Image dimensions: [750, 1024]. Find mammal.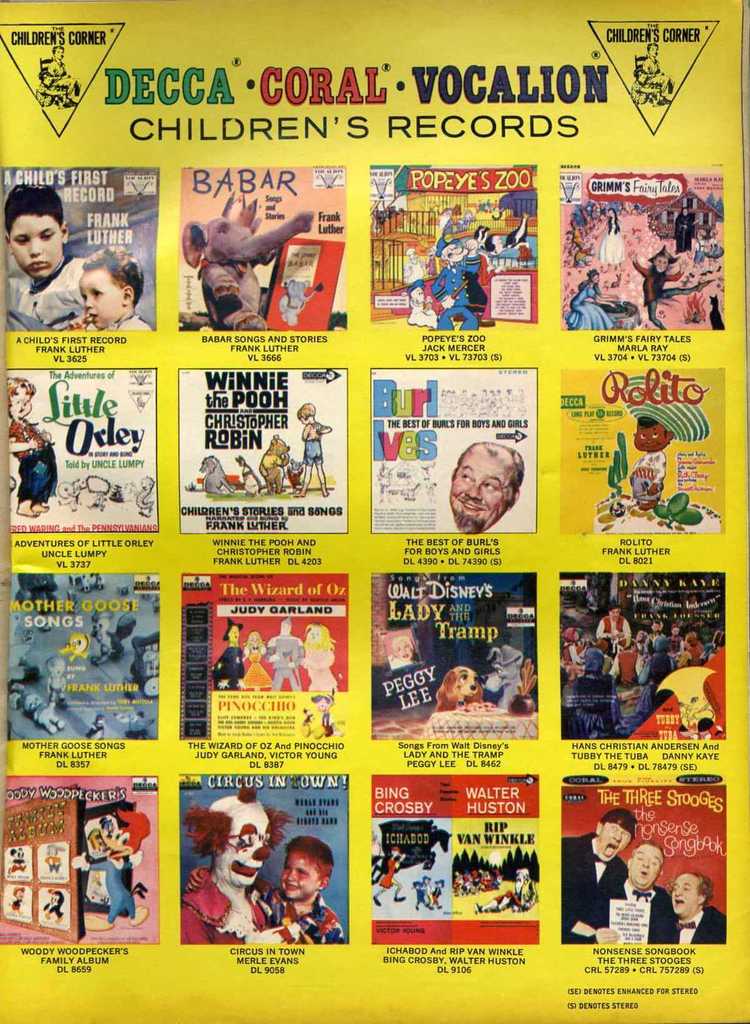
436:664:491:717.
